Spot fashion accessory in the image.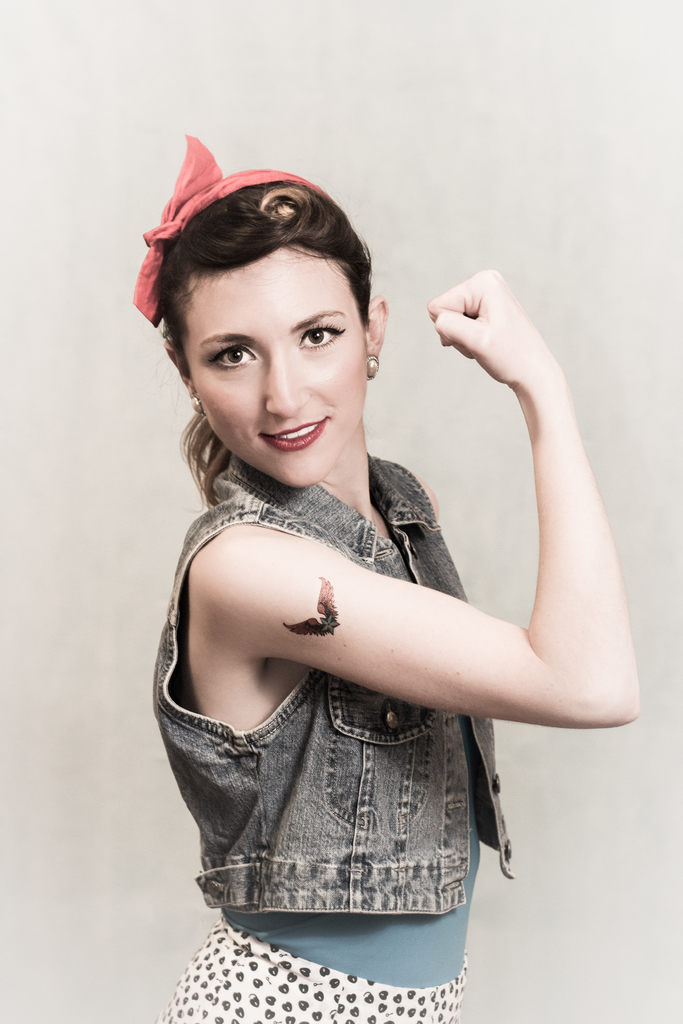
fashion accessory found at 132/134/319/326.
